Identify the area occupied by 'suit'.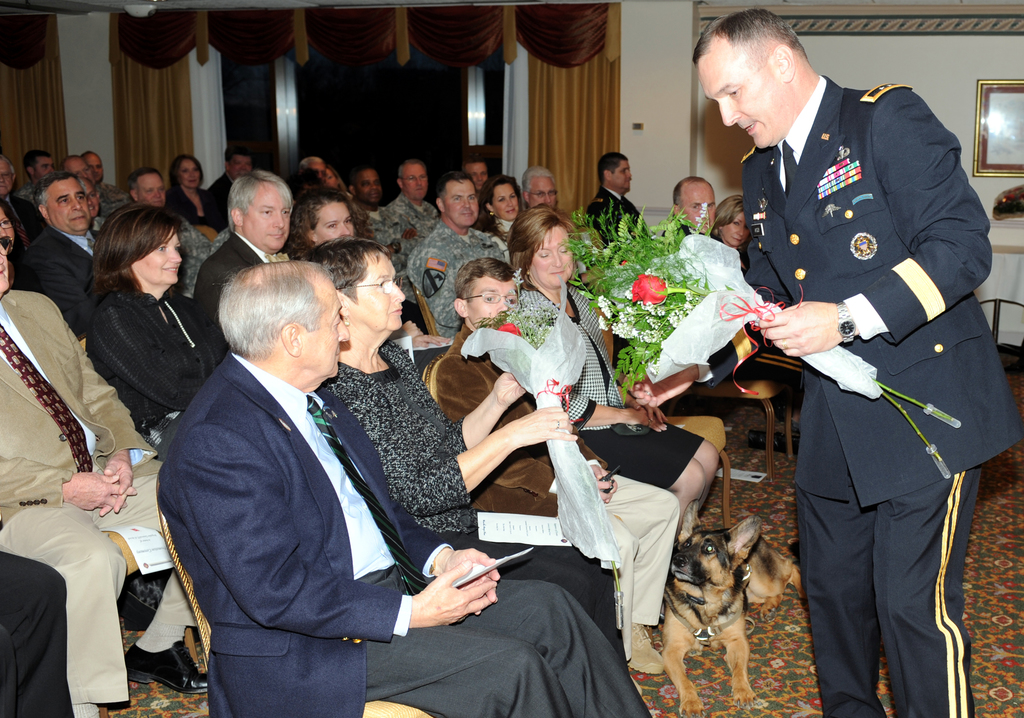
Area: crop(22, 227, 104, 332).
